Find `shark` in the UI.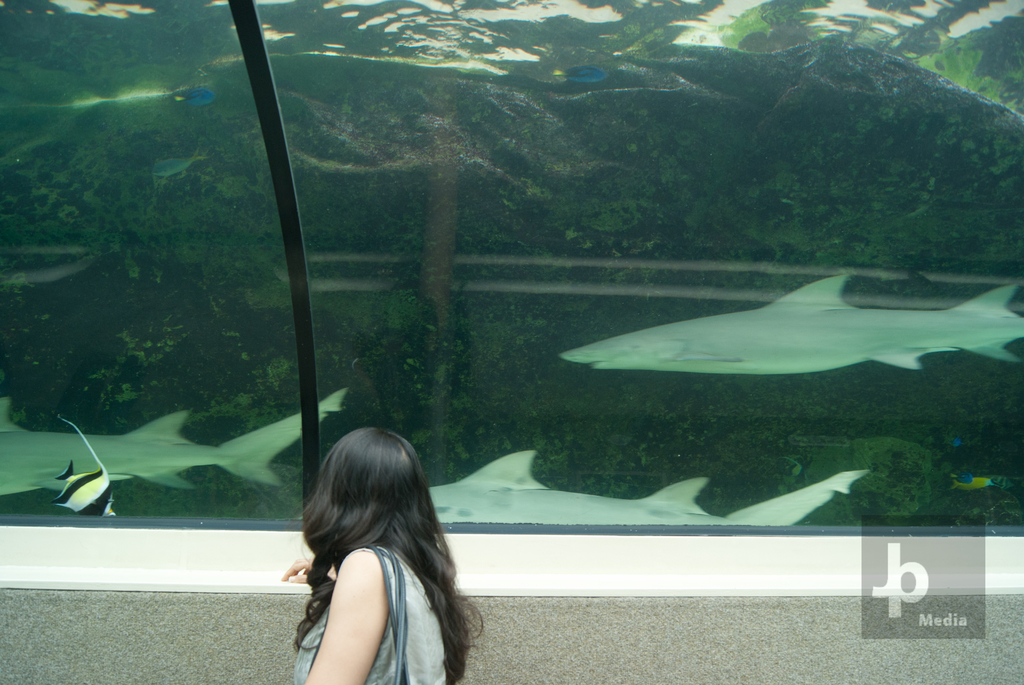
UI element at x1=535, y1=259, x2=1018, y2=401.
